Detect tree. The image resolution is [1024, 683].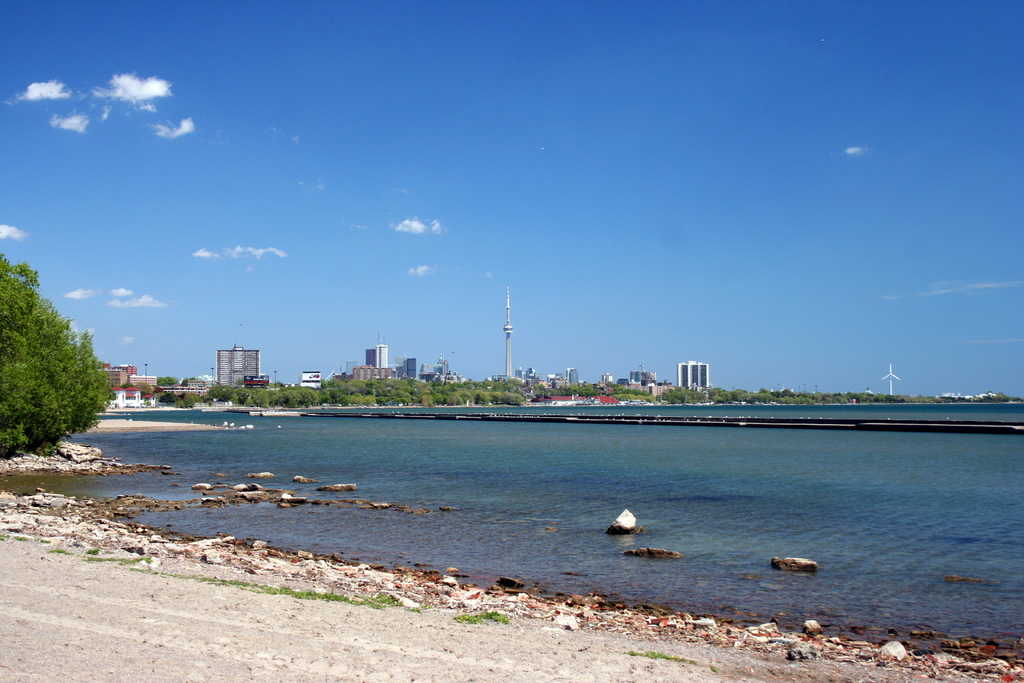
select_region(412, 383, 433, 410).
